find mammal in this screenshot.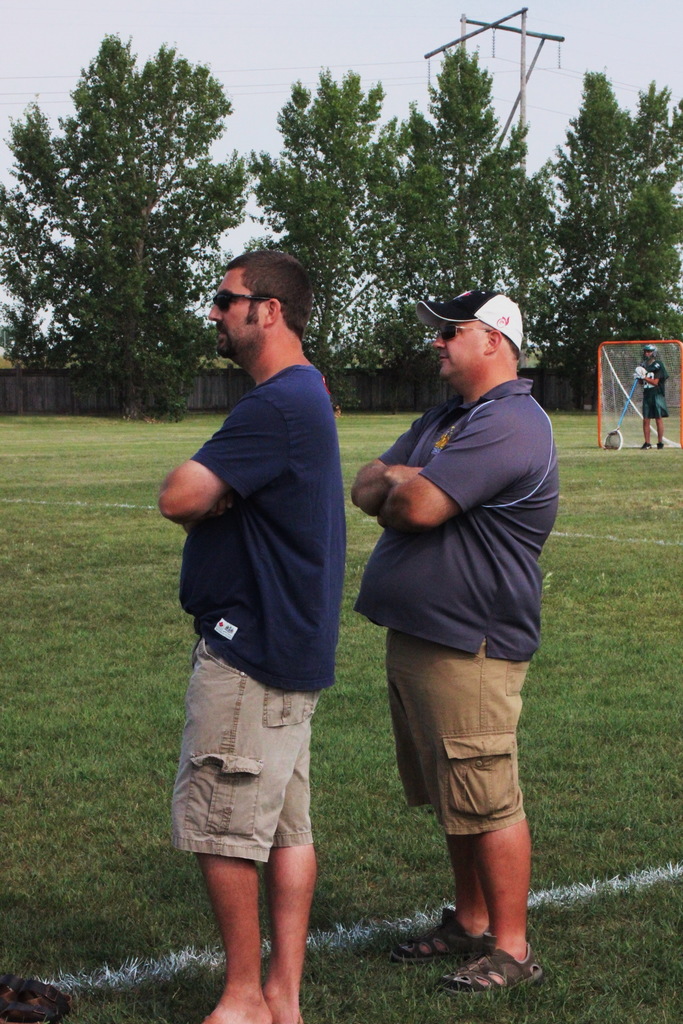
The bounding box for mammal is select_region(634, 343, 668, 448).
